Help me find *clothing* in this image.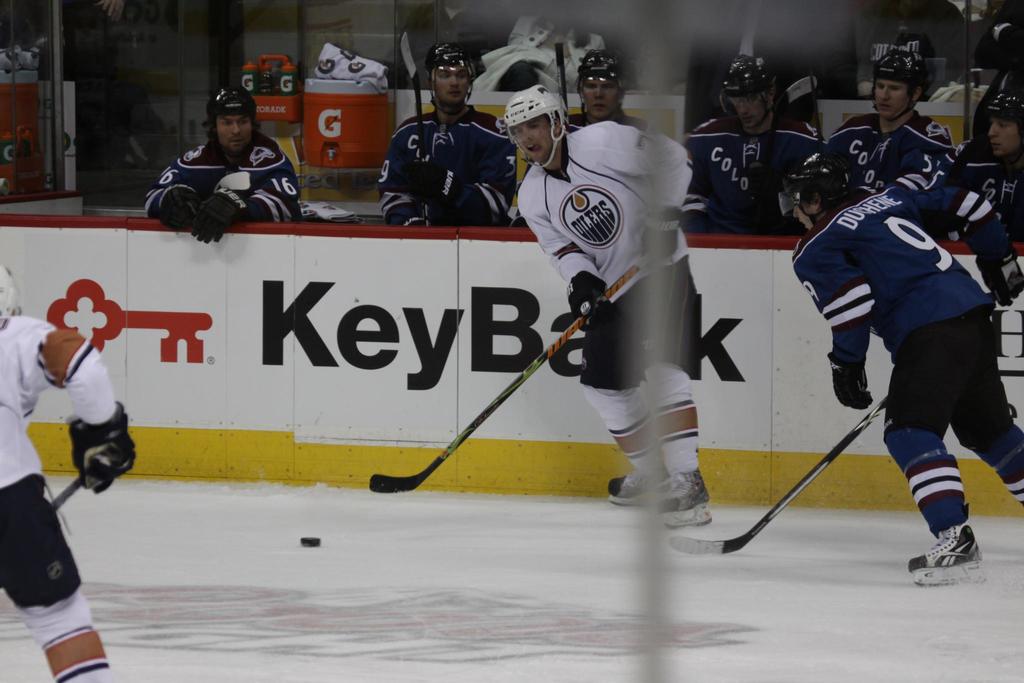
Found it: (145, 136, 301, 243).
